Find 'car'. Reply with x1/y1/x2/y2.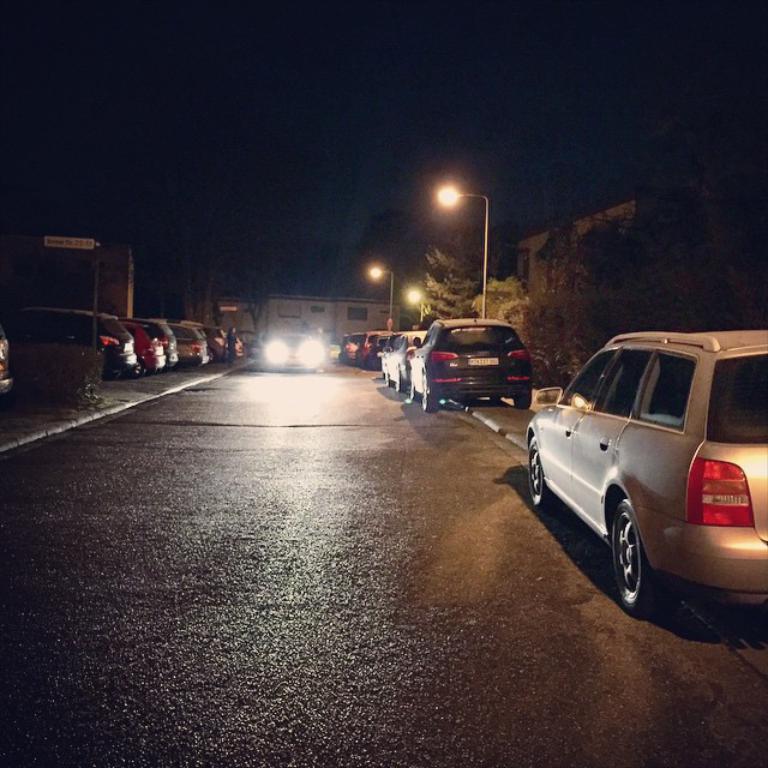
264/330/317/368.
